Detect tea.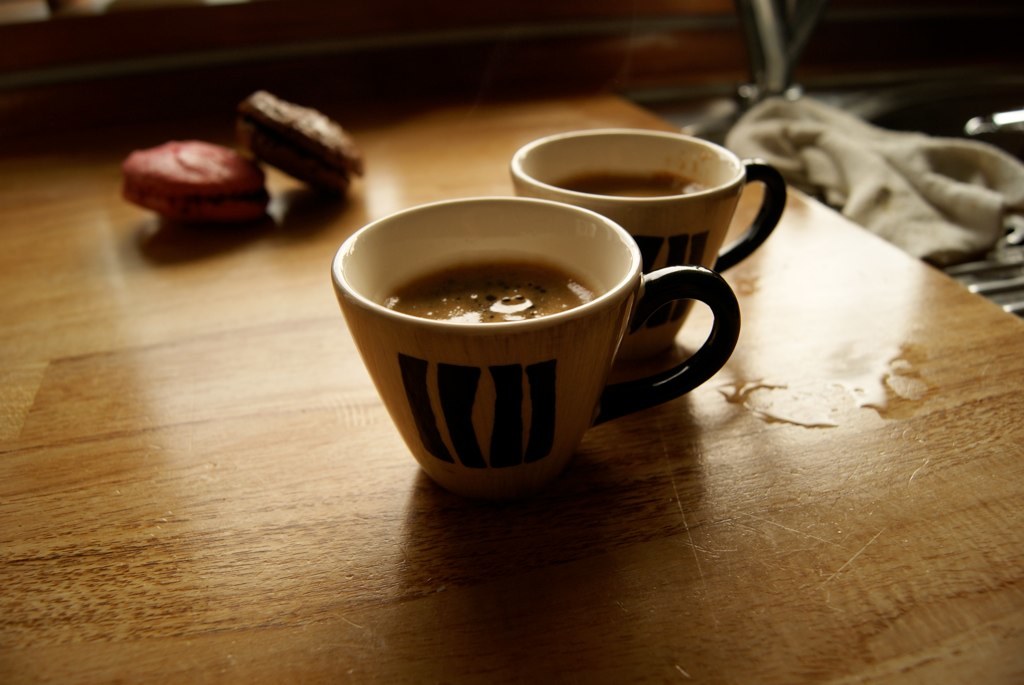
Detected at <region>557, 161, 706, 204</region>.
